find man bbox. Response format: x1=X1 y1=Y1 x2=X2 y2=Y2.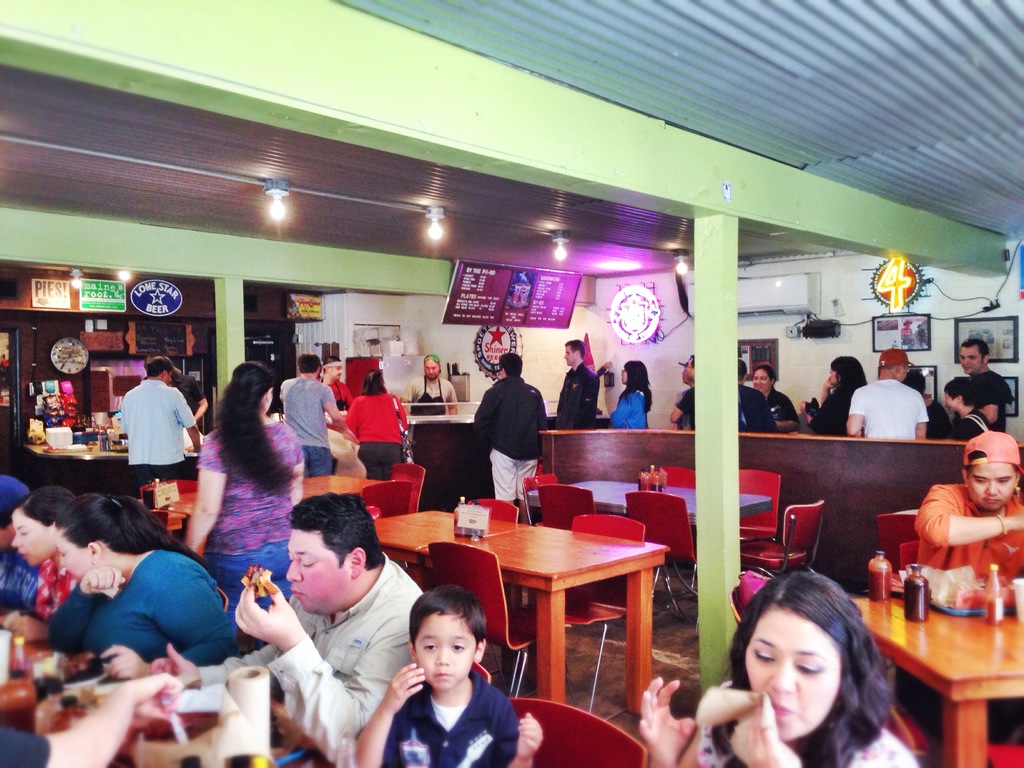
x1=957 y1=337 x2=1010 y2=438.
